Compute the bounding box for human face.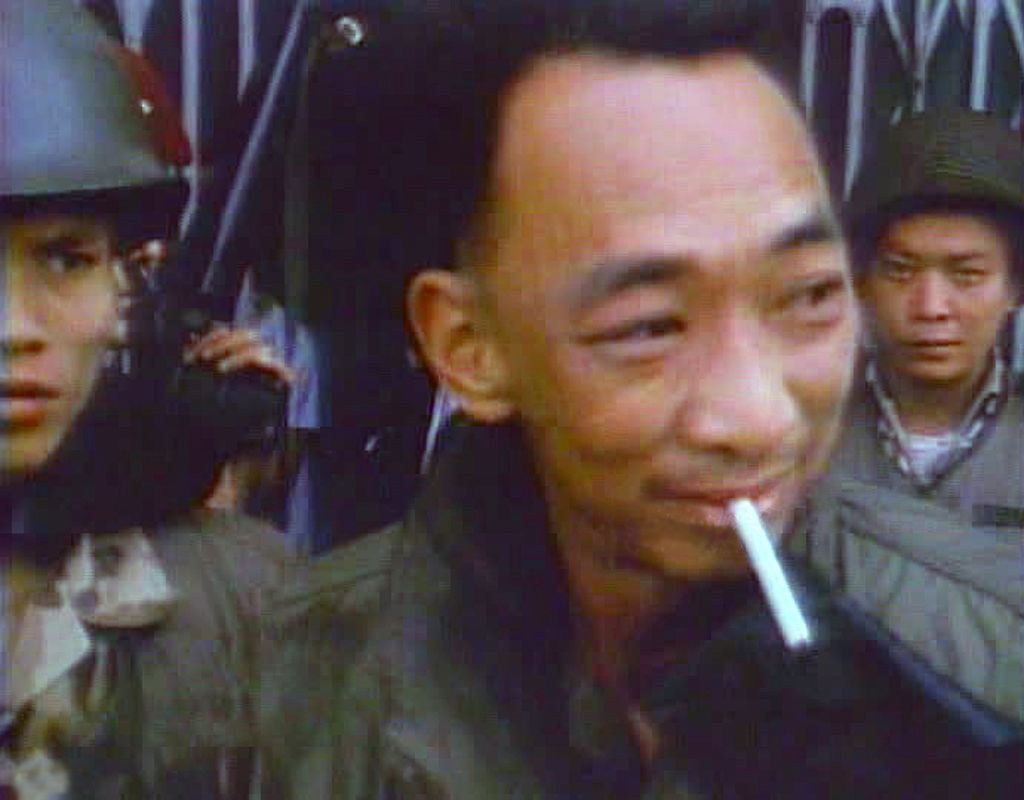
<box>867,213,1001,385</box>.
